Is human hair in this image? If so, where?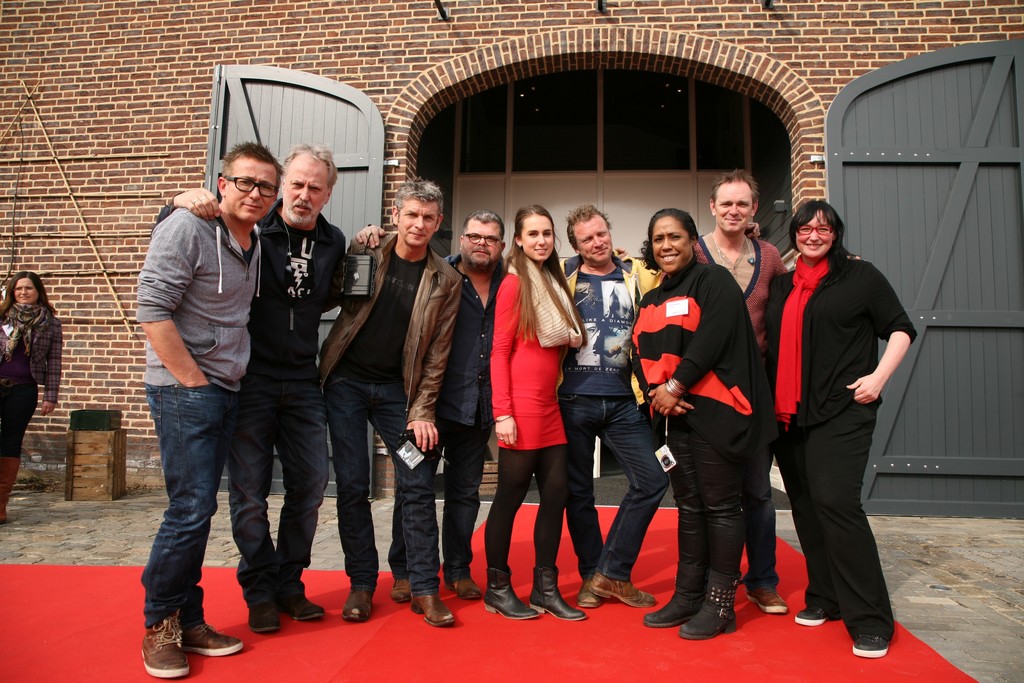
Yes, at pyautogui.locateOnScreen(279, 139, 335, 190).
